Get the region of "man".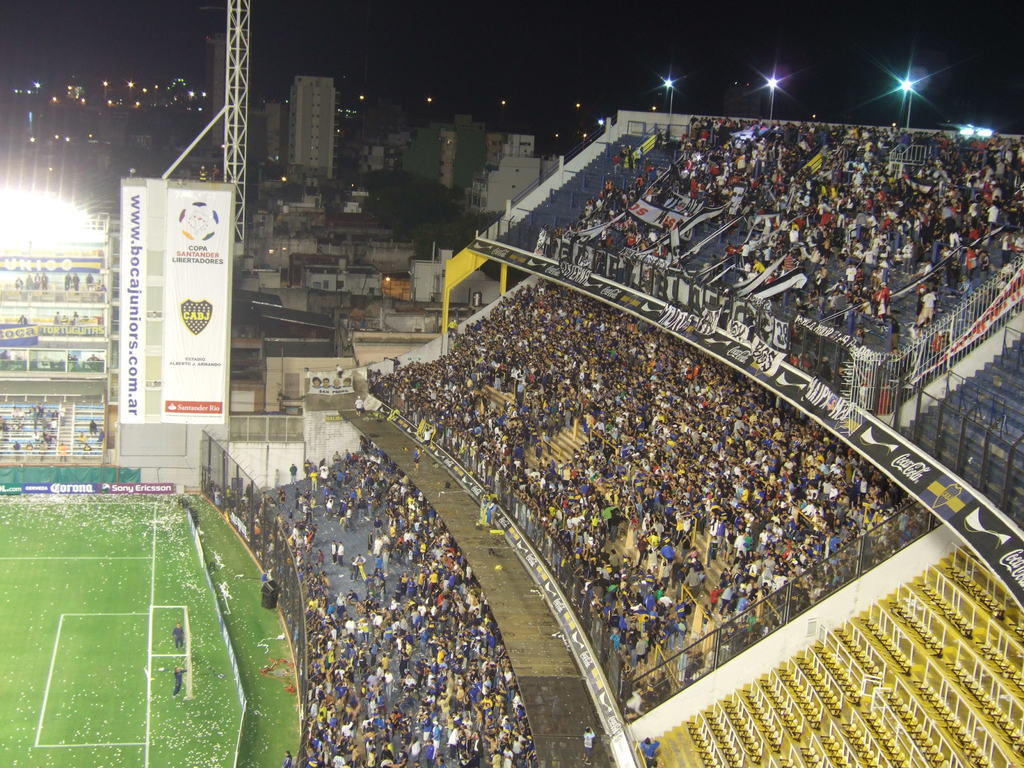
10,444,22,463.
